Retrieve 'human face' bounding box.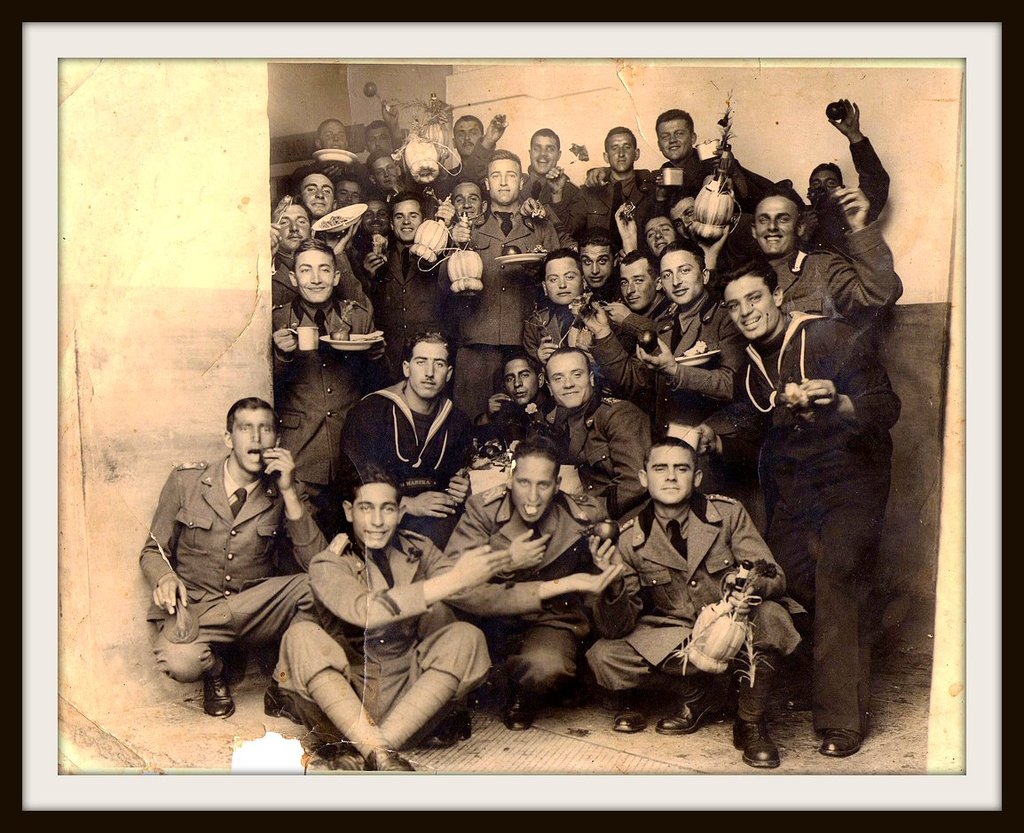
Bounding box: Rect(658, 119, 692, 159).
